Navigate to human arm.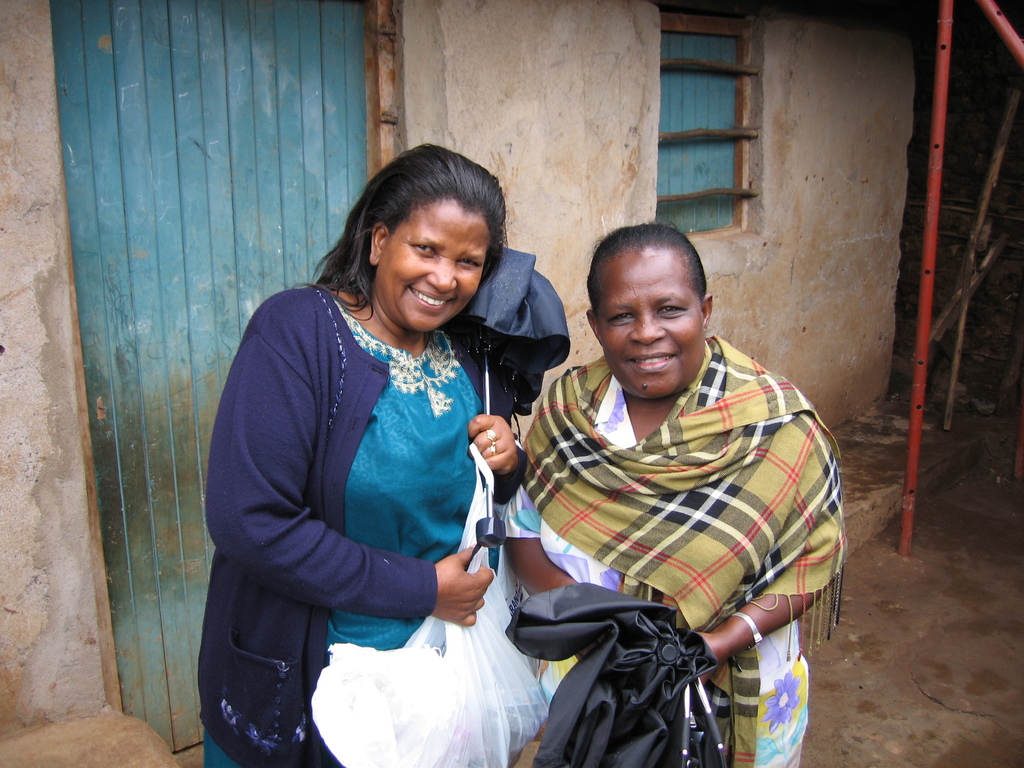
Navigation target: 200:332:490:627.
